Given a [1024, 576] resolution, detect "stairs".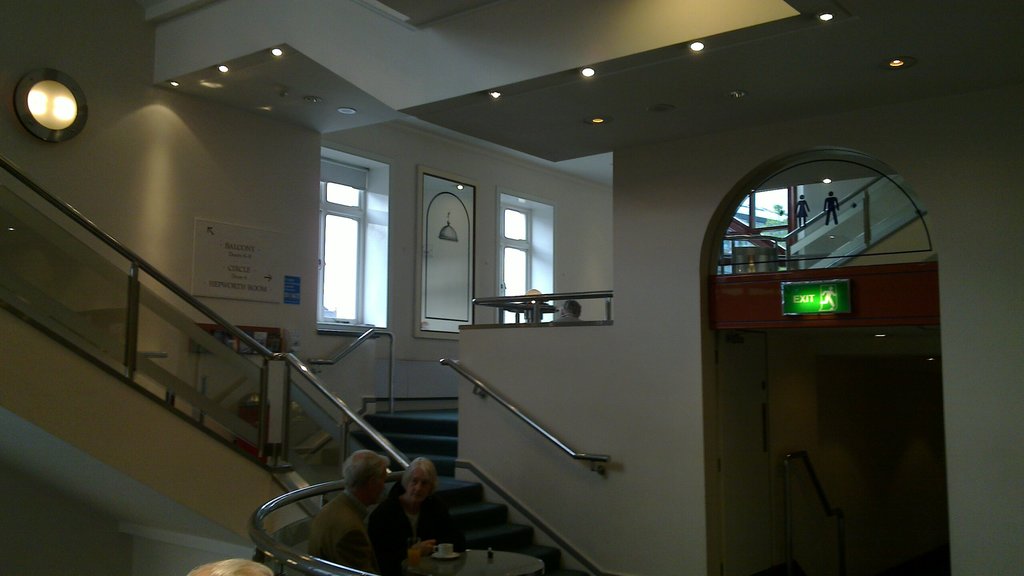
<region>350, 419, 585, 575</region>.
